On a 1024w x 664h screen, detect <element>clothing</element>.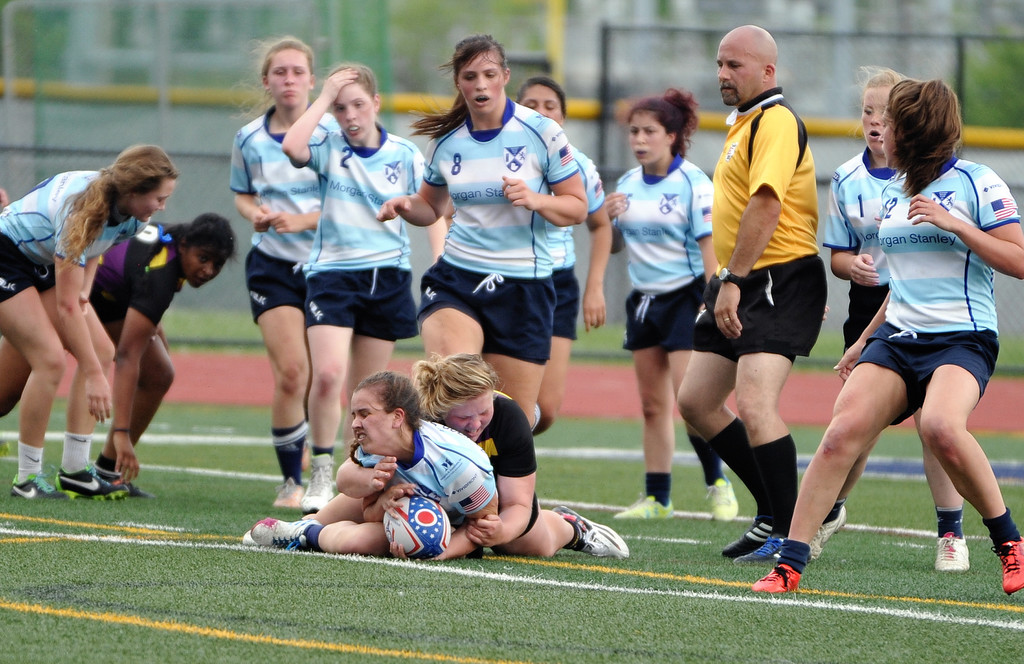
l=710, t=47, r=835, b=428.
